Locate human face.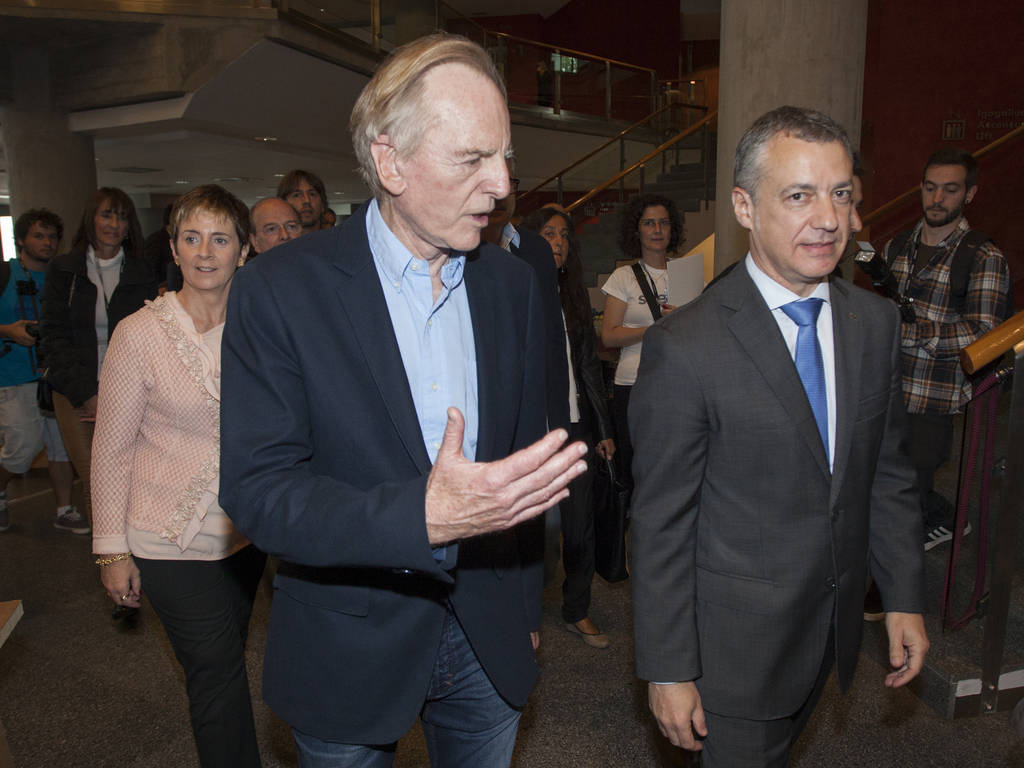
Bounding box: Rect(639, 205, 671, 251).
